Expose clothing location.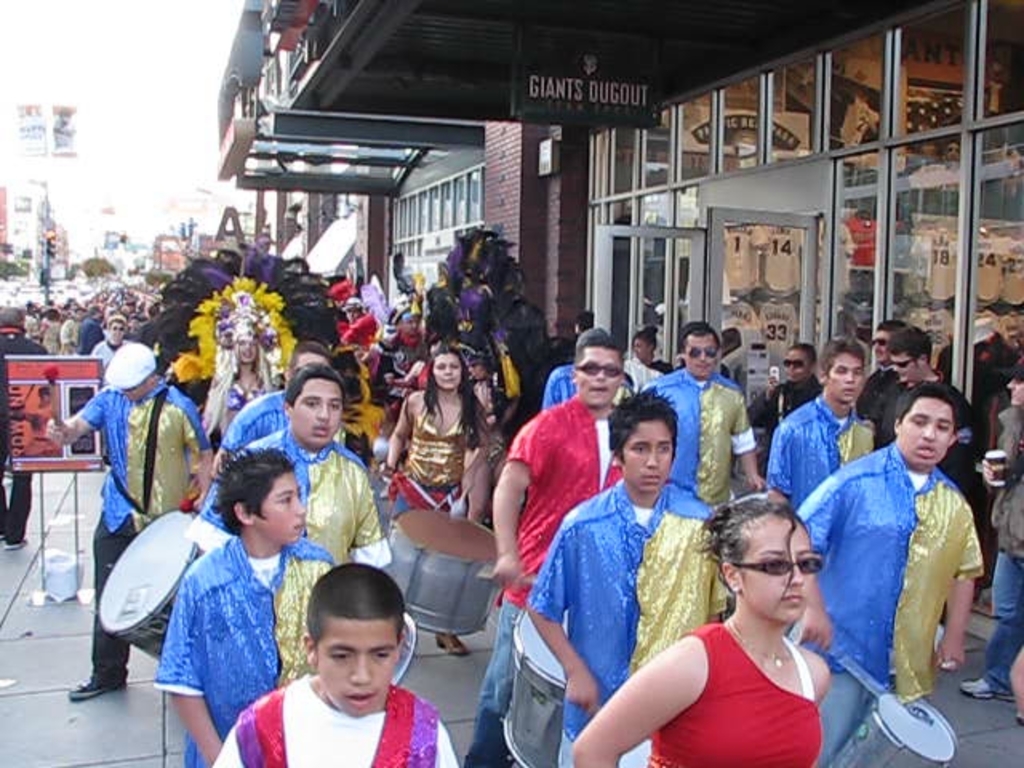
Exposed at BBox(0, 328, 54, 546).
